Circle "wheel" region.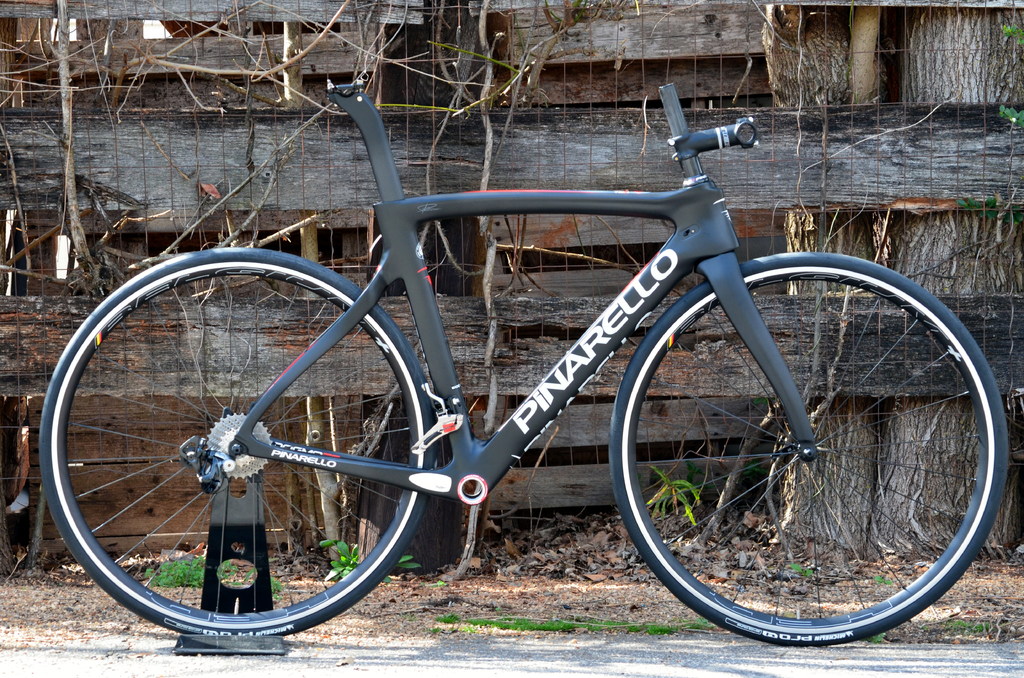
Region: l=42, t=248, r=433, b=636.
